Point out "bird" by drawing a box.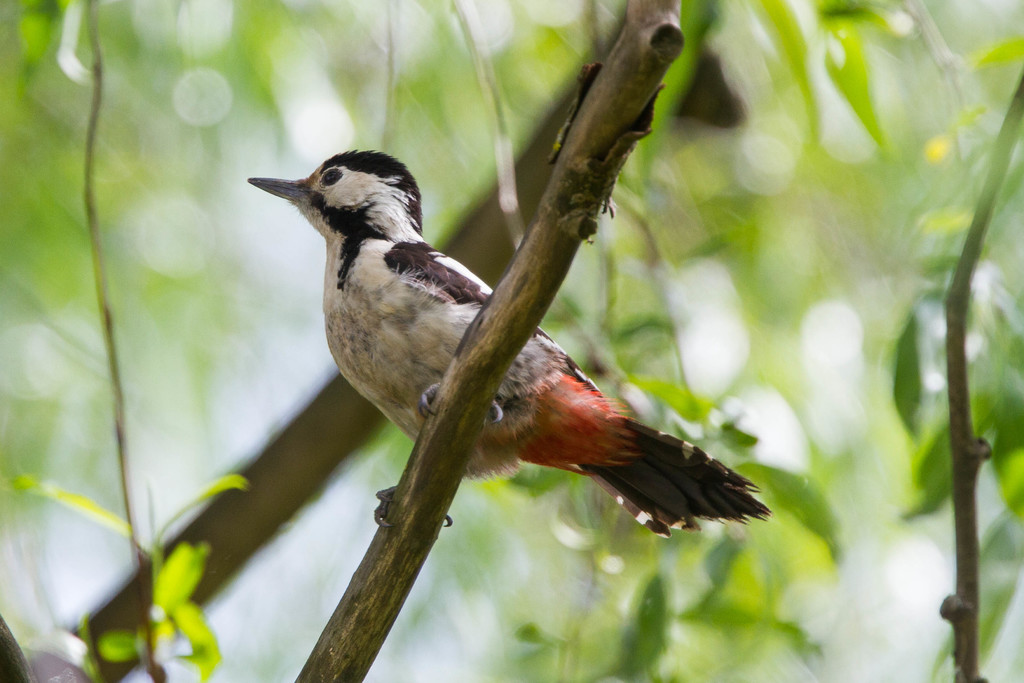
detection(252, 156, 769, 550).
